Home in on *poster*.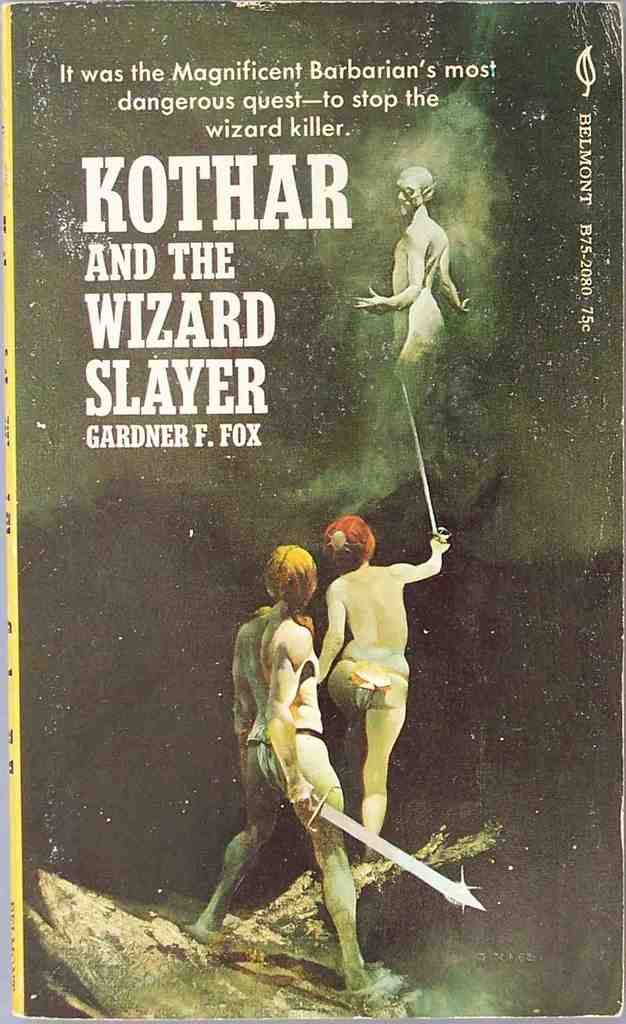
Homed in at <bbox>4, 1, 623, 1017</bbox>.
